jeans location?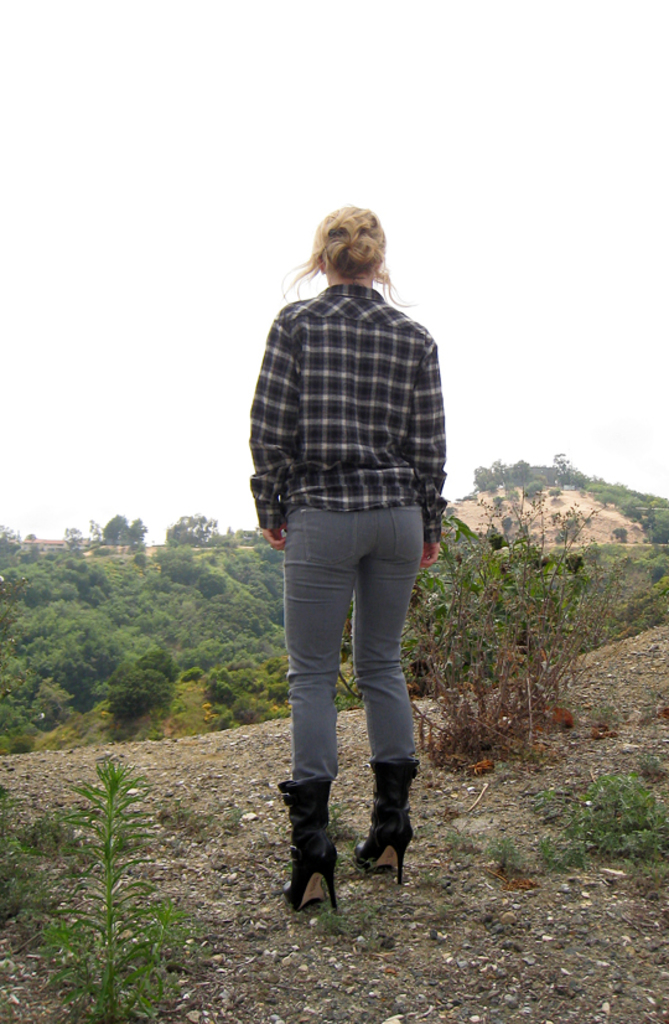
[x1=261, y1=506, x2=426, y2=879]
